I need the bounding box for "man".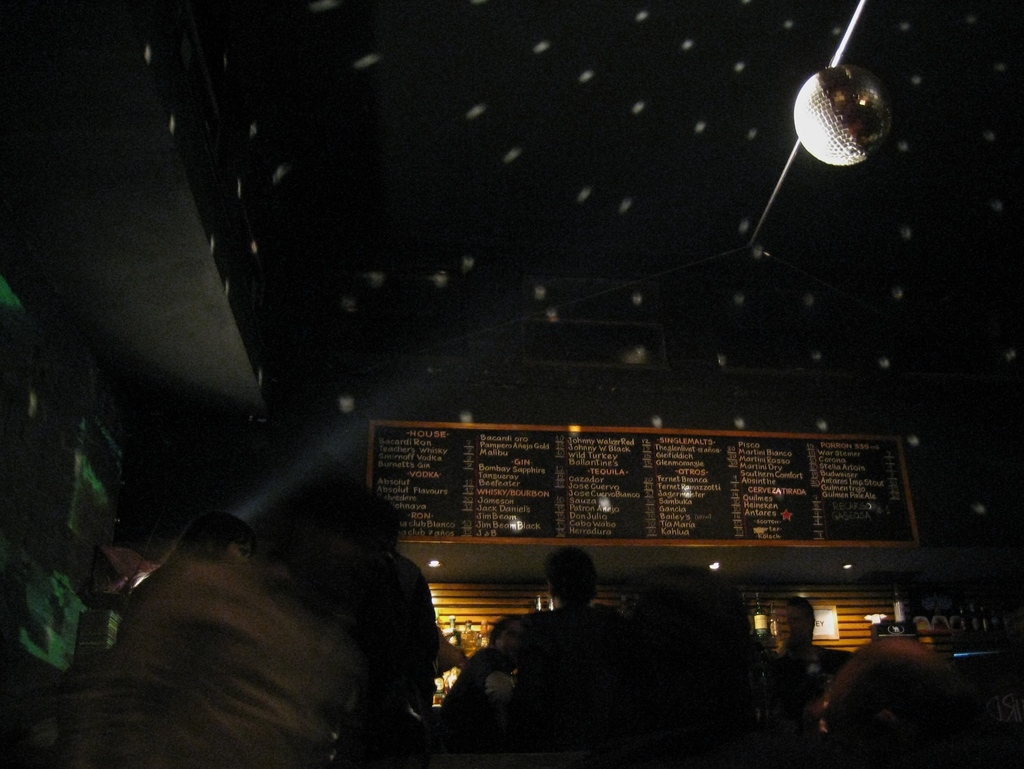
Here it is: x1=435, y1=608, x2=533, y2=738.
